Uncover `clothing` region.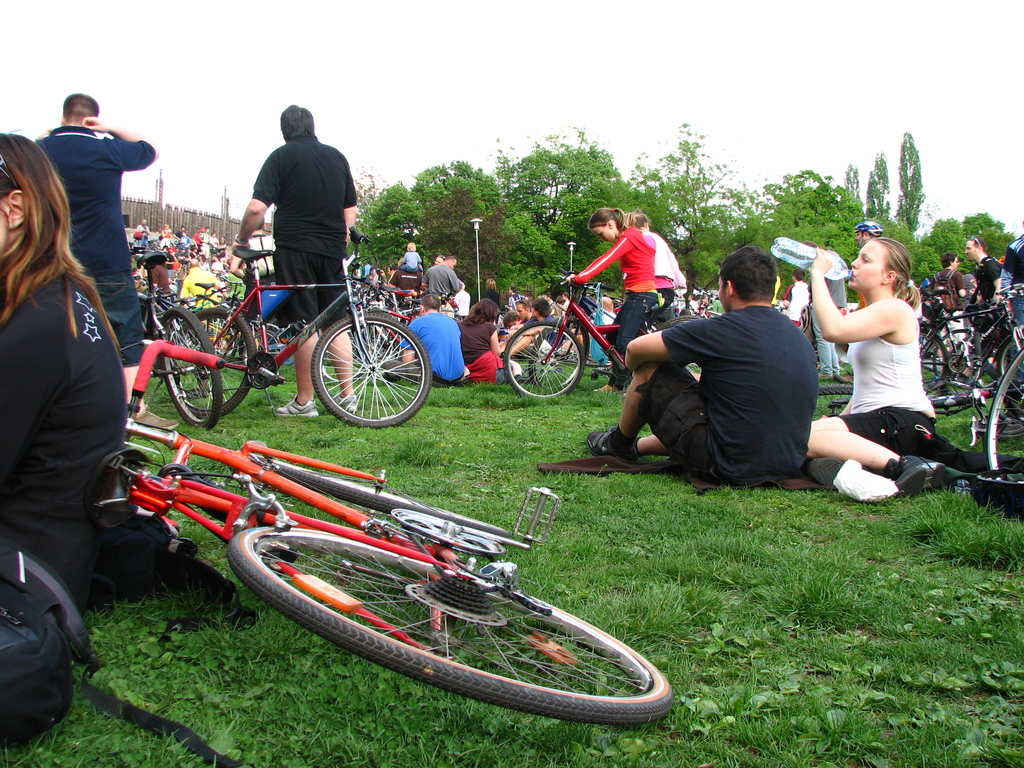
Uncovered: Rect(0, 280, 126, 614).
